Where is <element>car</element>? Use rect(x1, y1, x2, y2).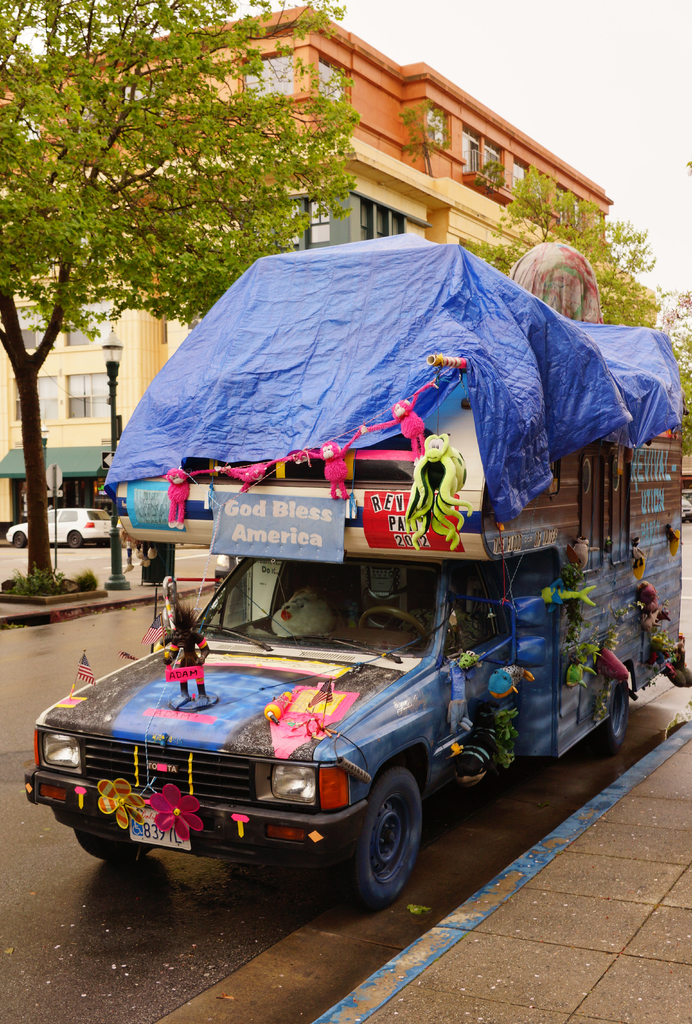
rect(25, 587, 565, 899).
